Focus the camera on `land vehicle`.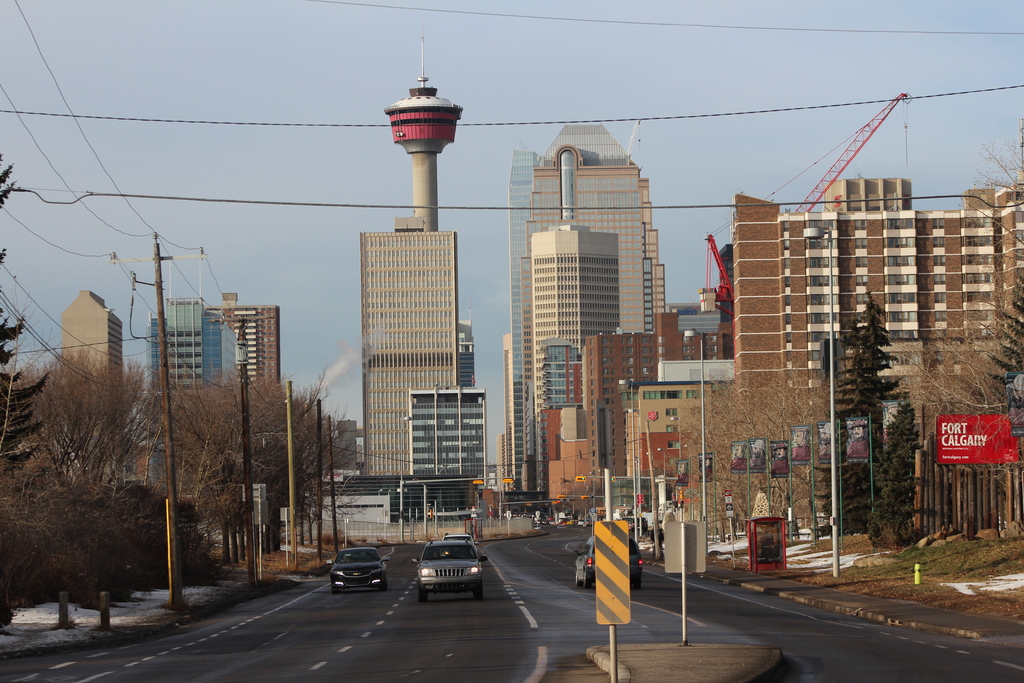
Focus region: BBox(330, 547, 385, 591).
